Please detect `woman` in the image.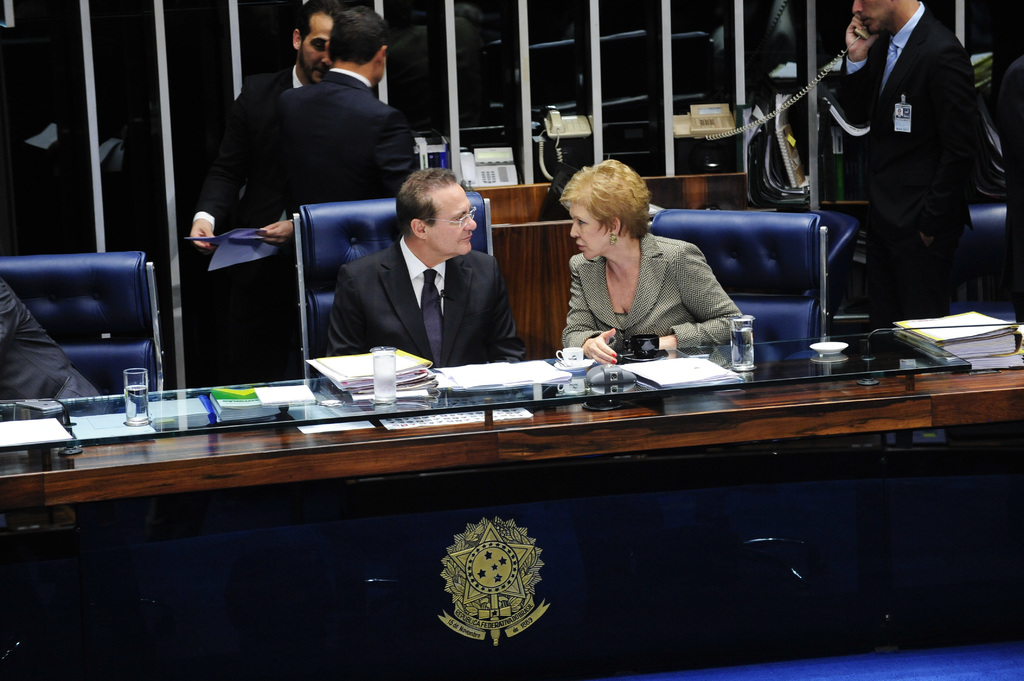
l=553, t=156, r=743, b=365.
